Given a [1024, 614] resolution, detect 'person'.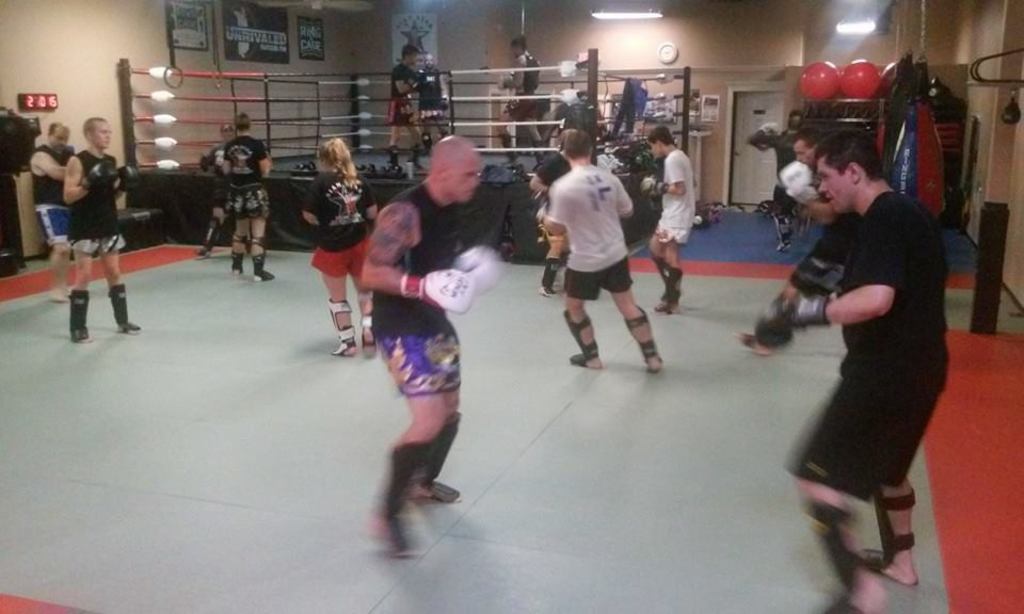
195/125/243/260.
